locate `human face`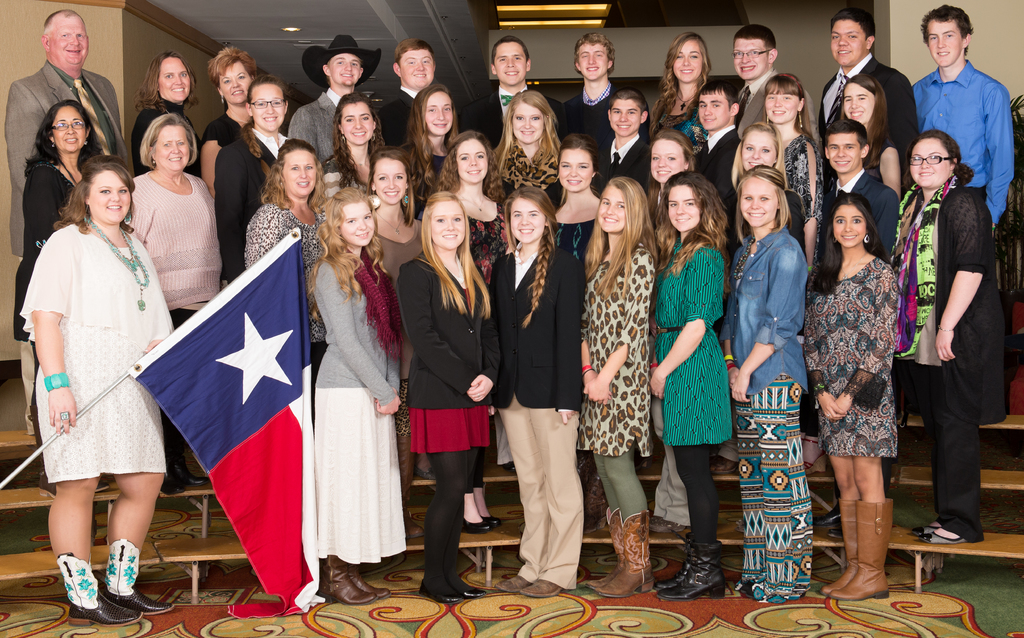
select_region(152, 128, 190, 174)
